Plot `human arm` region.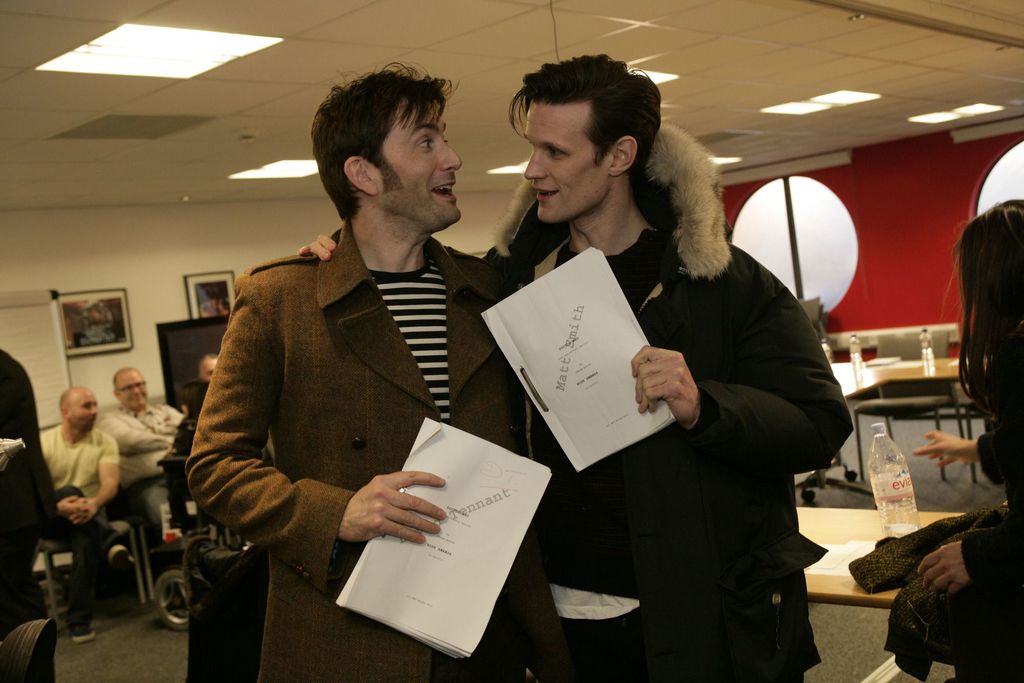
Plotted at (52,492,88,527).
